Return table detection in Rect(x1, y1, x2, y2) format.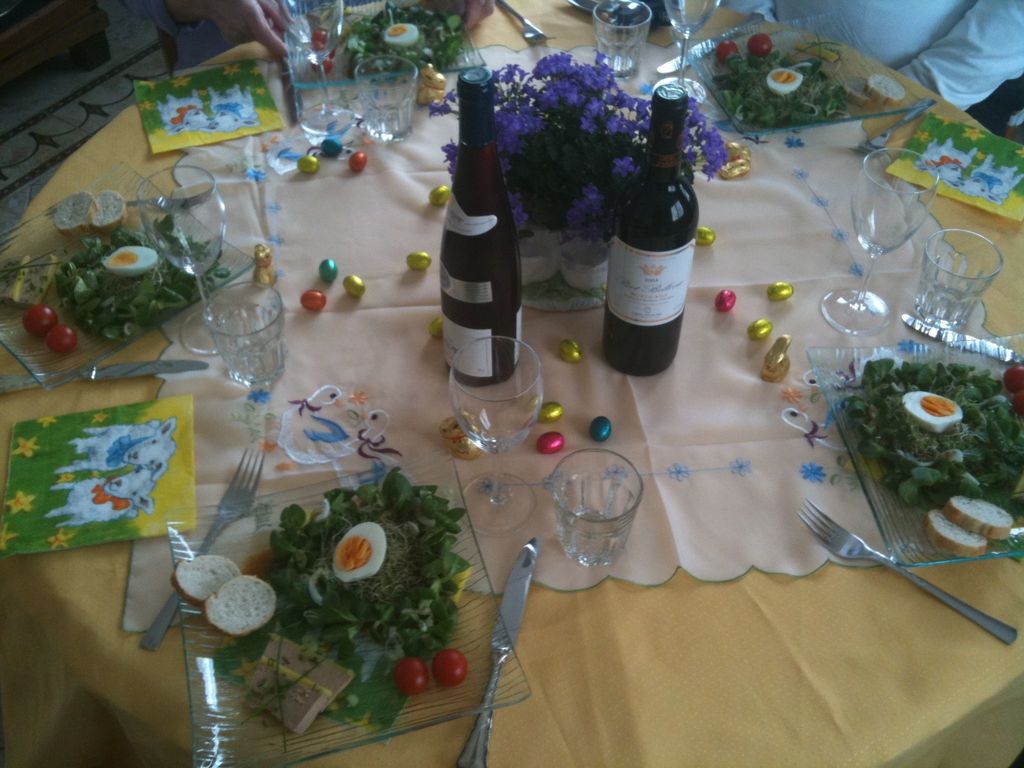
Rect(0, 0, 1023, 767).
